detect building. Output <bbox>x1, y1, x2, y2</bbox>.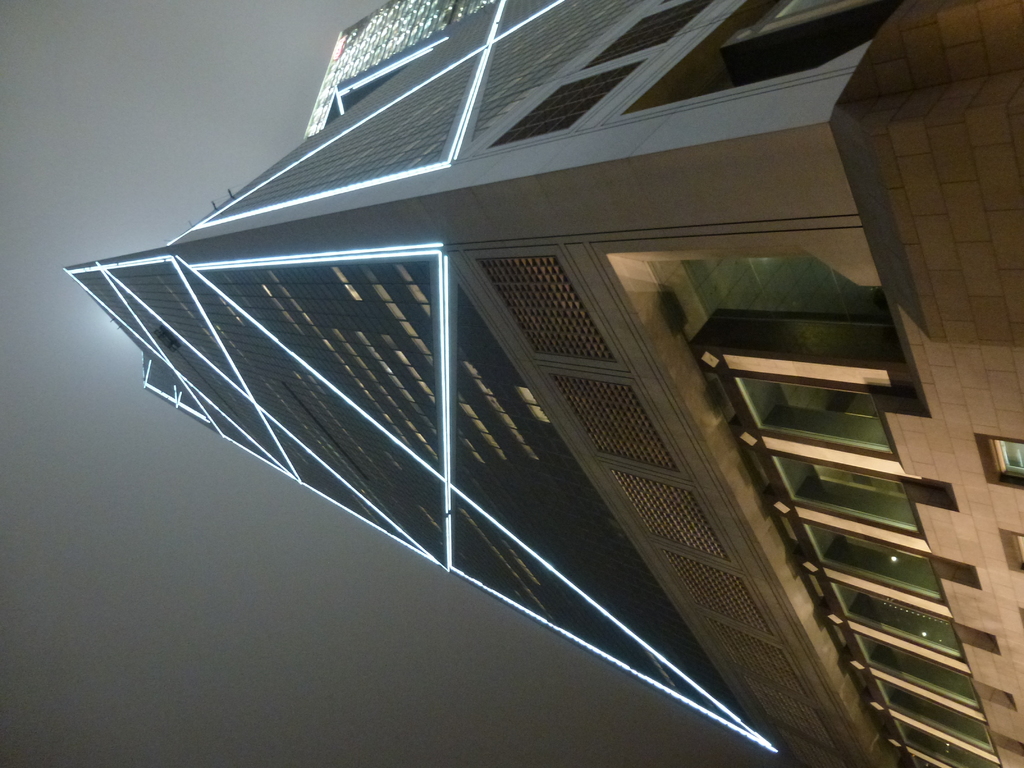
<bbox>61, 0, 1023, 767</bbox>.
